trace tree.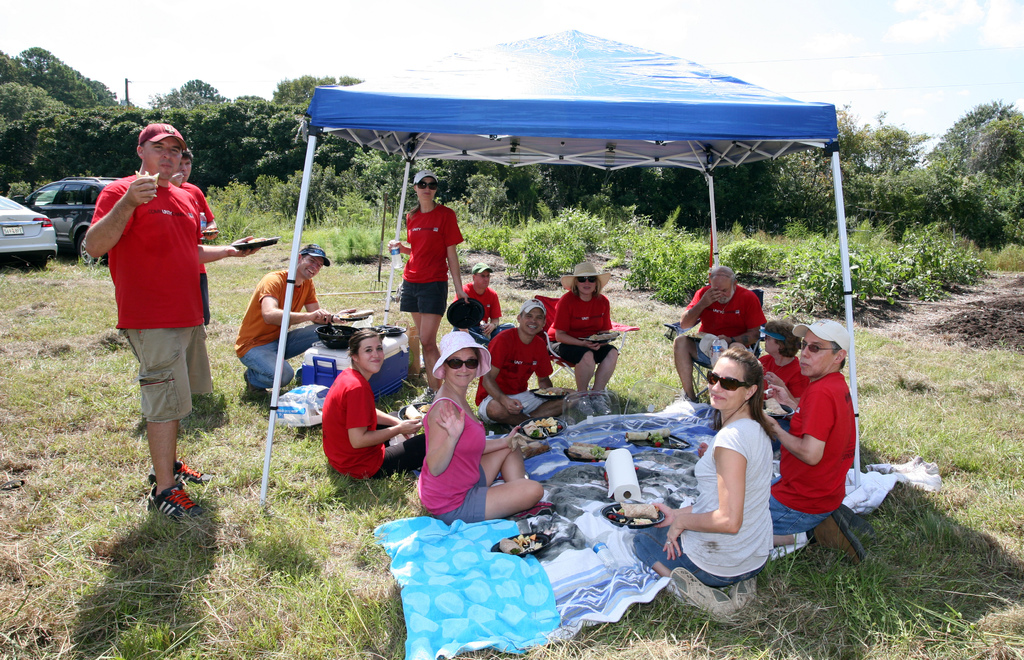
Traced to crop(0, 49, 110, 110).
